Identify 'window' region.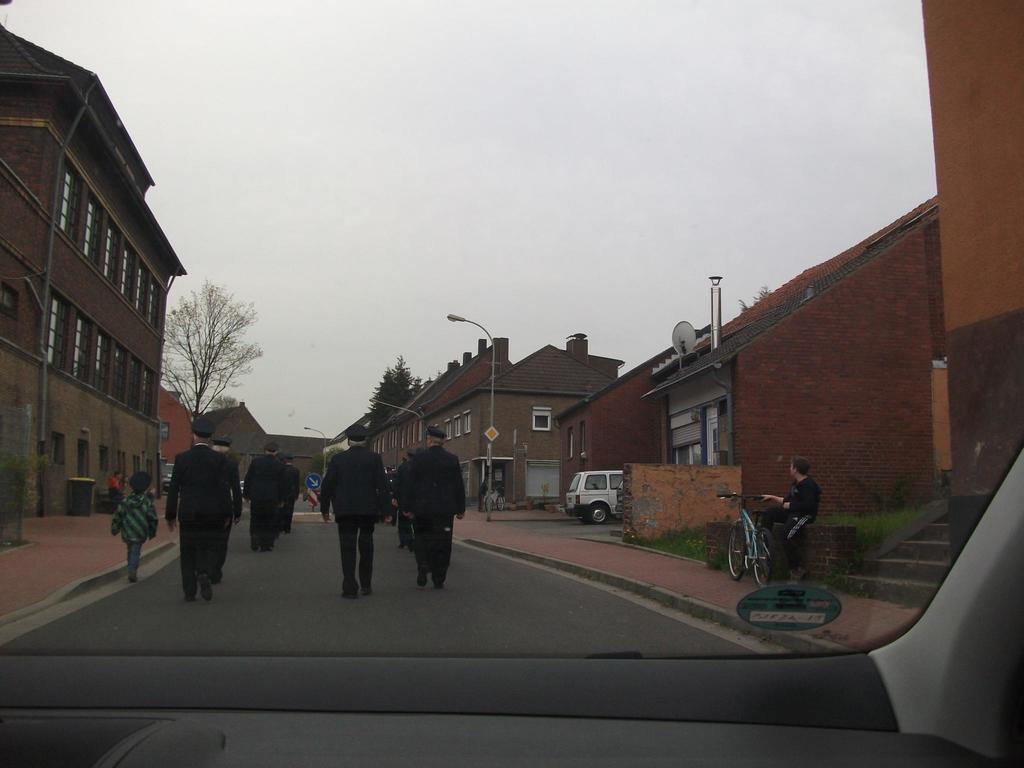
Region: [x1=39, y1=301, x2=61, y2=374].
